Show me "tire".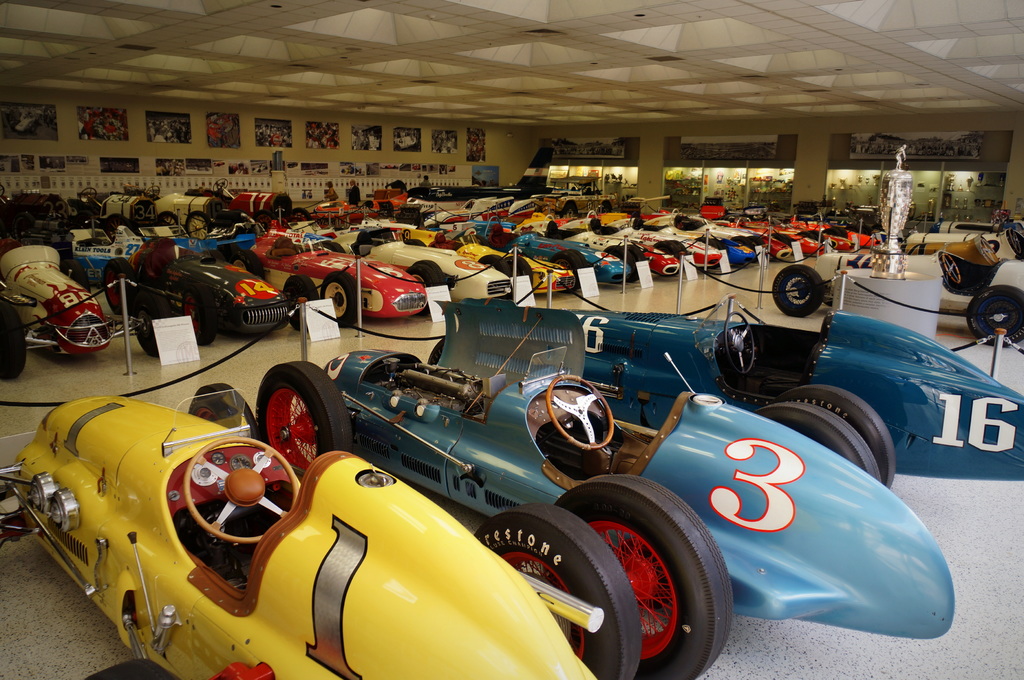
"tire" is here: {"x1": 591, "y1": 217, "x2": 601, "y2": 233}.
